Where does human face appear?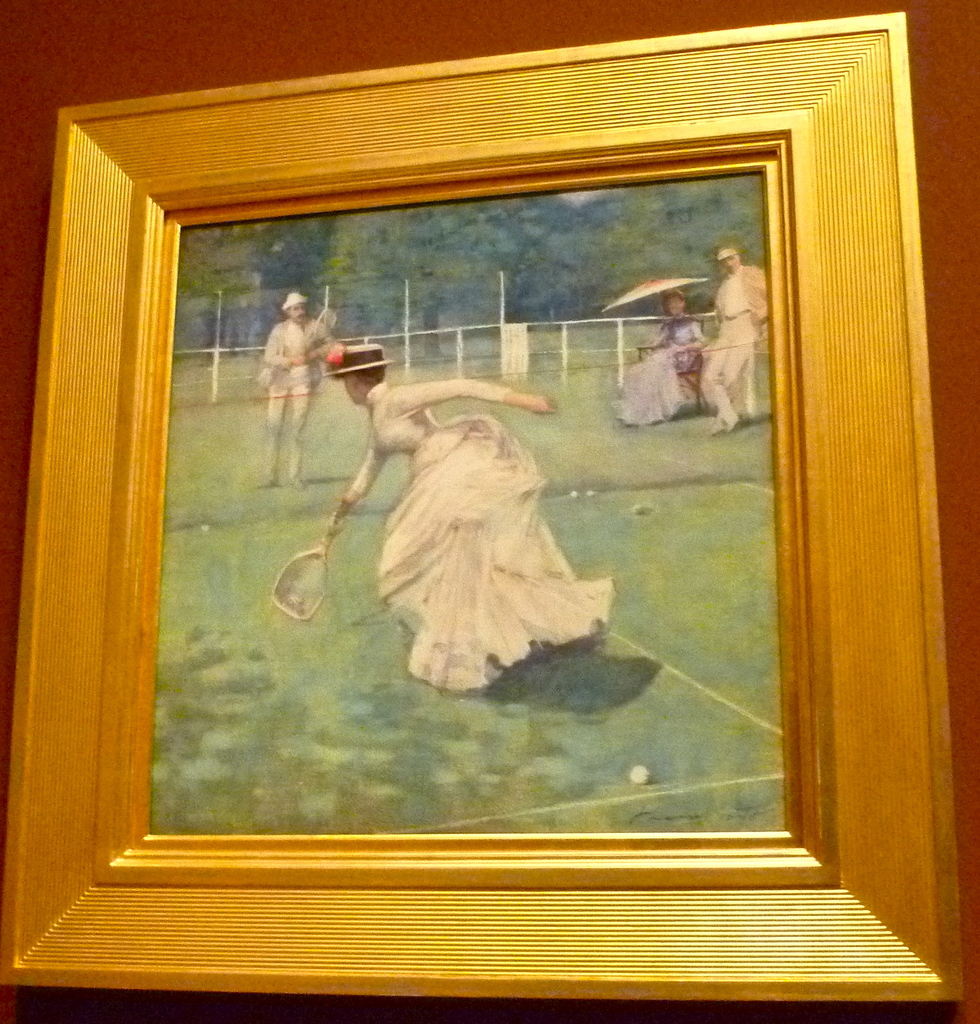
Appears at (287,302,306,318).
